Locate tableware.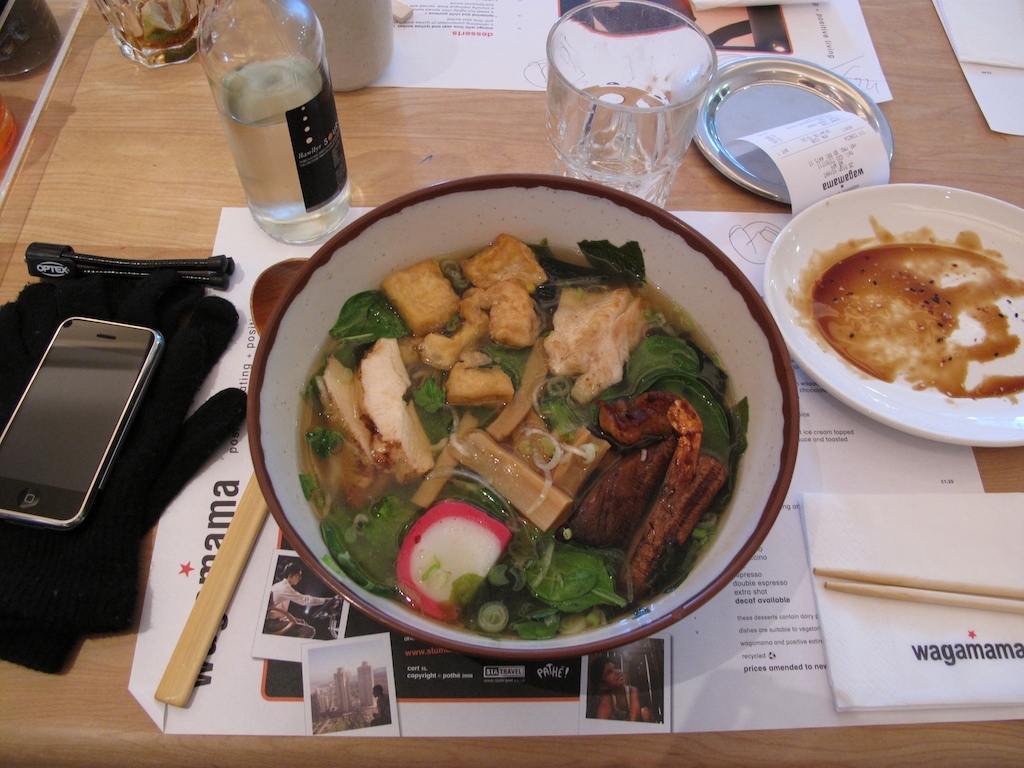
Bounding box: crop(538, 0, 725, 213).
